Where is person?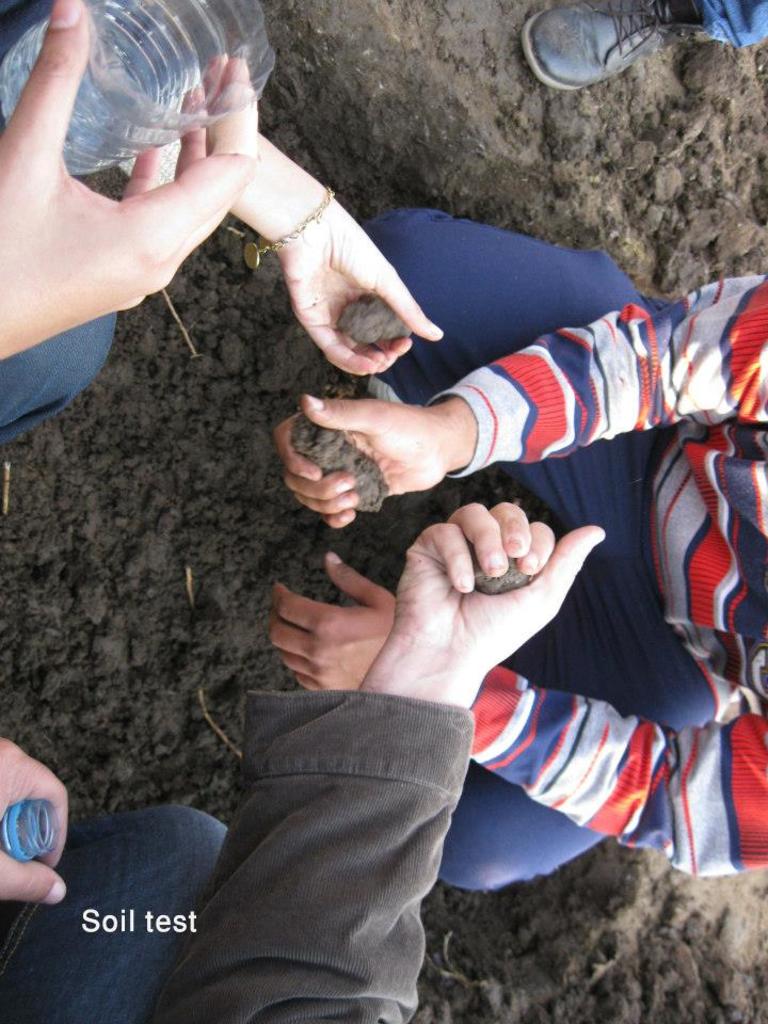
{"left": 0, "top": 501, "right": 604, "bottom": 1023}.
